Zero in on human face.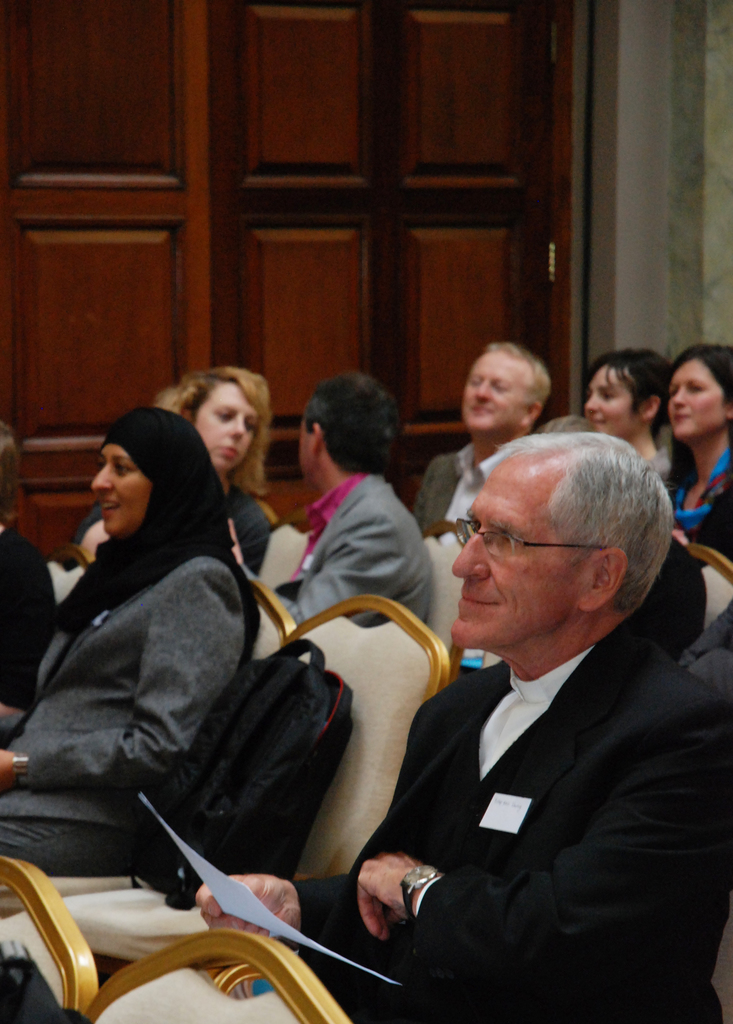
Zeroed in: bbox=(92, 443, 157, 532).
